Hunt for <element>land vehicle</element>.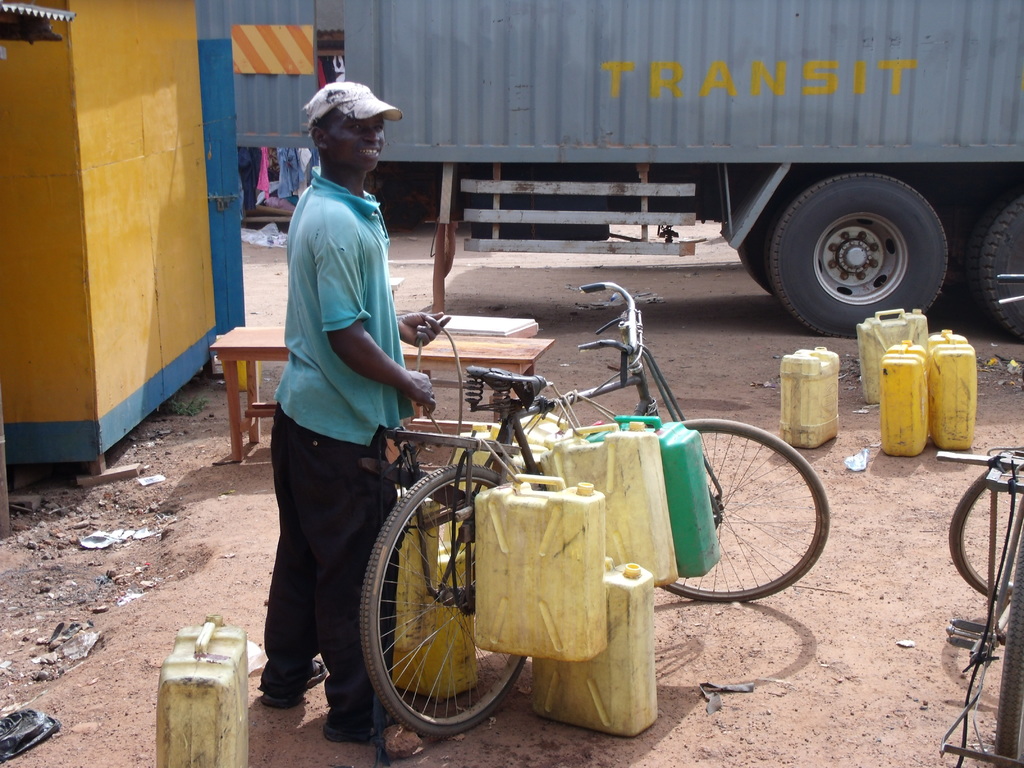
Hunted down at bbox(362, 281, 833, 740).
